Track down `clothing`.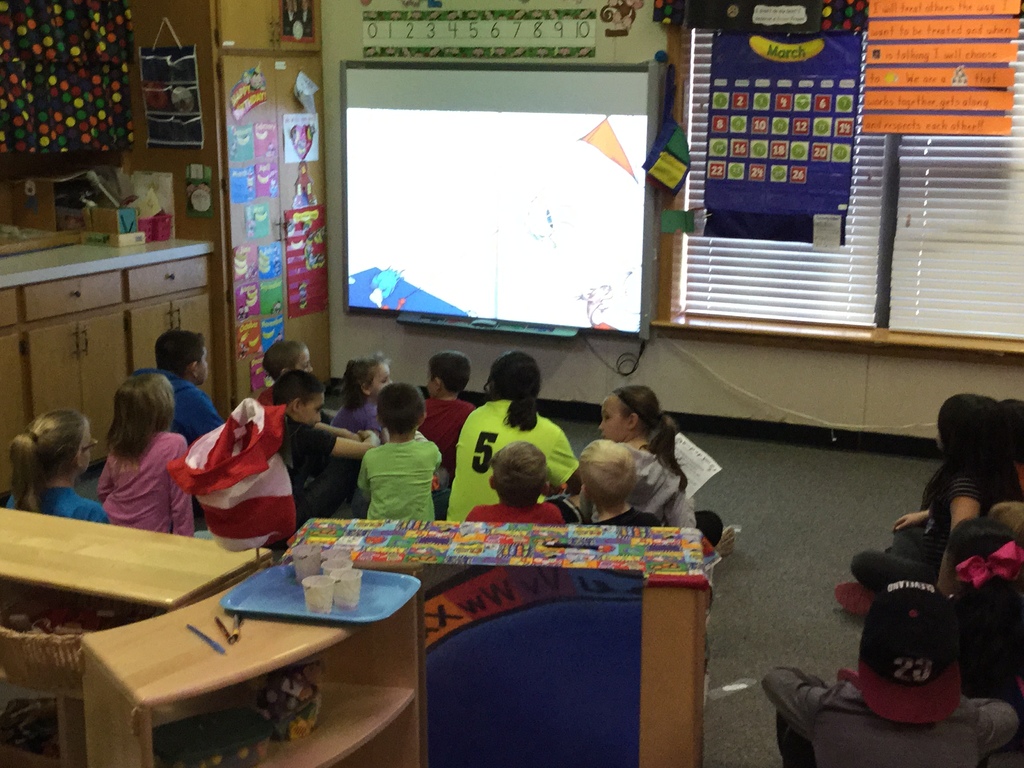
Tracked to [331,399,387,436].
